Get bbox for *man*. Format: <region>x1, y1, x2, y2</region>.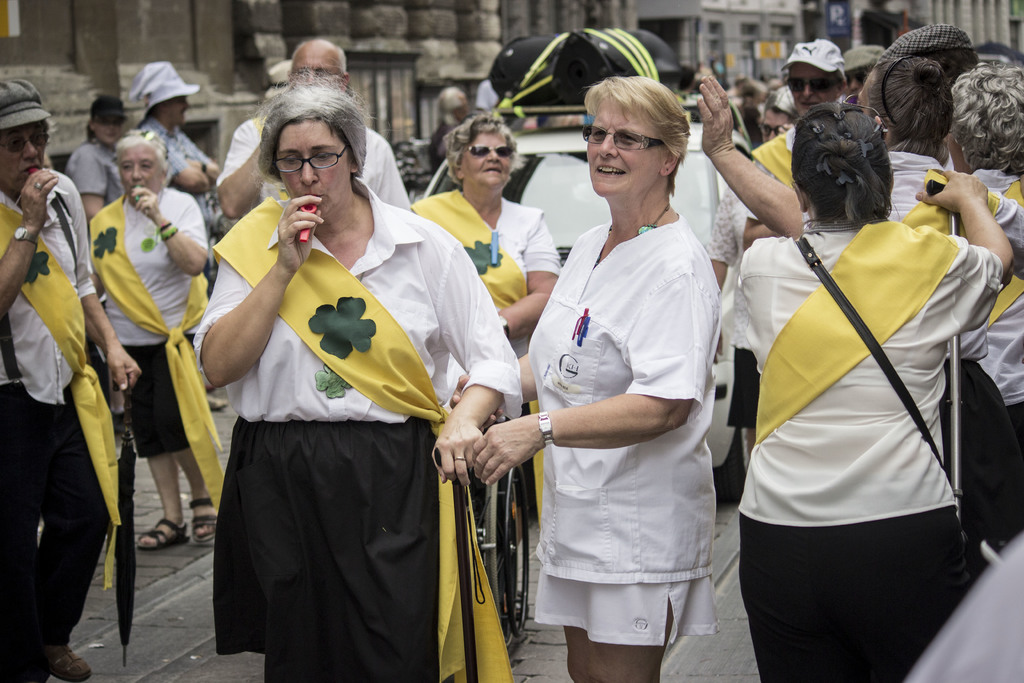
<region>173, 78, 503, 669</region>.
